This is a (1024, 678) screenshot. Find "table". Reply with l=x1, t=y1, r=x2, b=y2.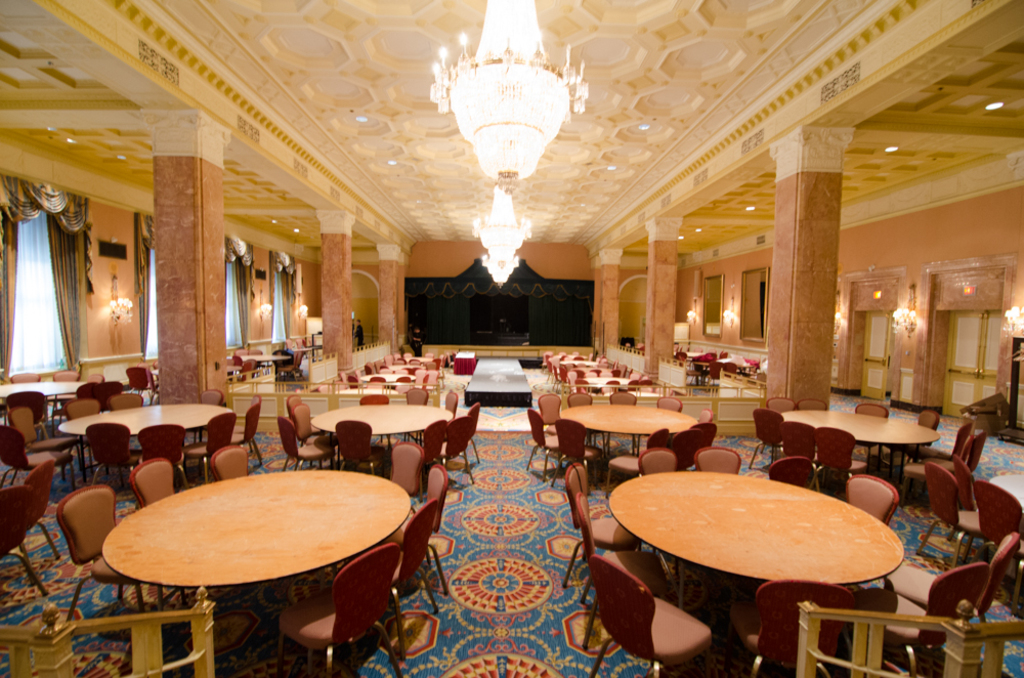
l=390, t=365, r=419, b=370.
